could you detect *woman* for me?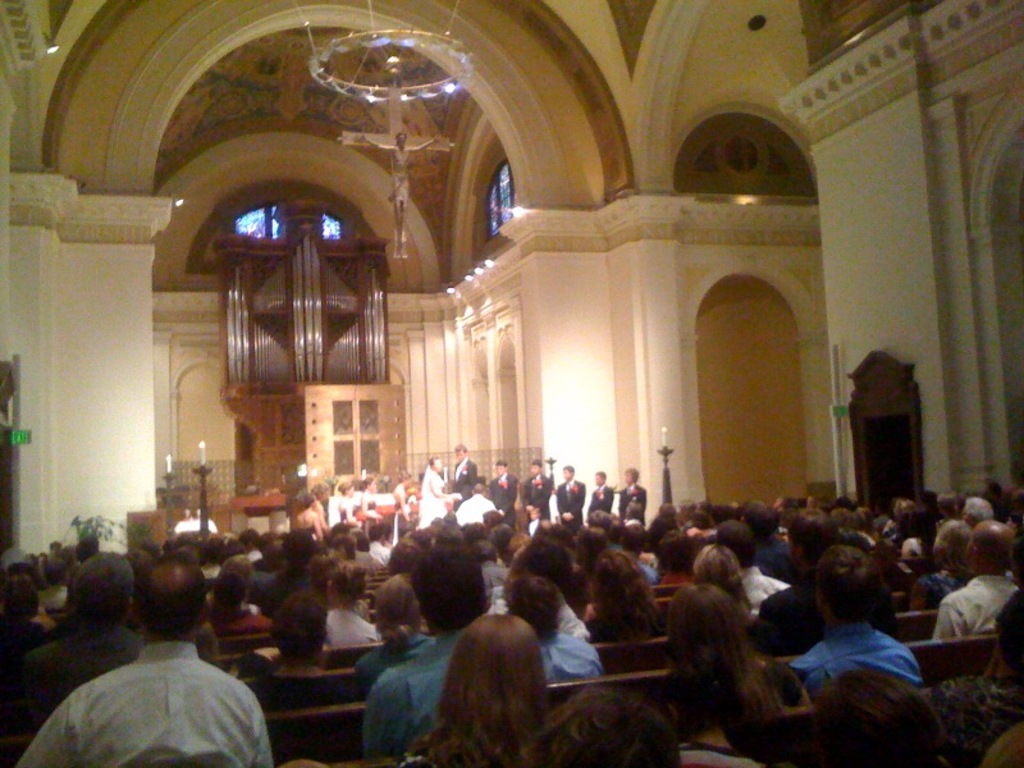
Detection result: 404, 612, 559, 767.
